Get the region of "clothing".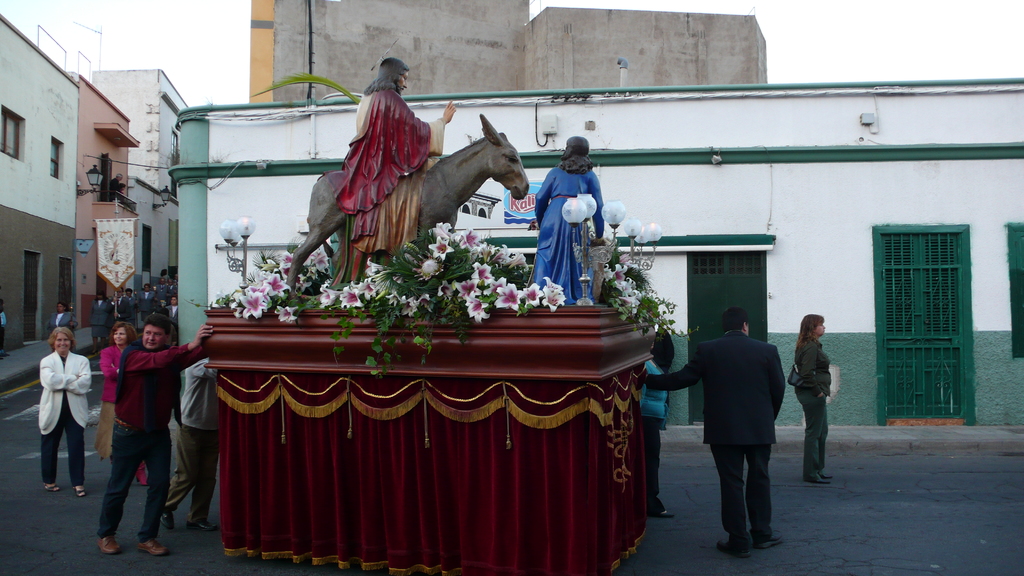
646, 331, 785, 550.
